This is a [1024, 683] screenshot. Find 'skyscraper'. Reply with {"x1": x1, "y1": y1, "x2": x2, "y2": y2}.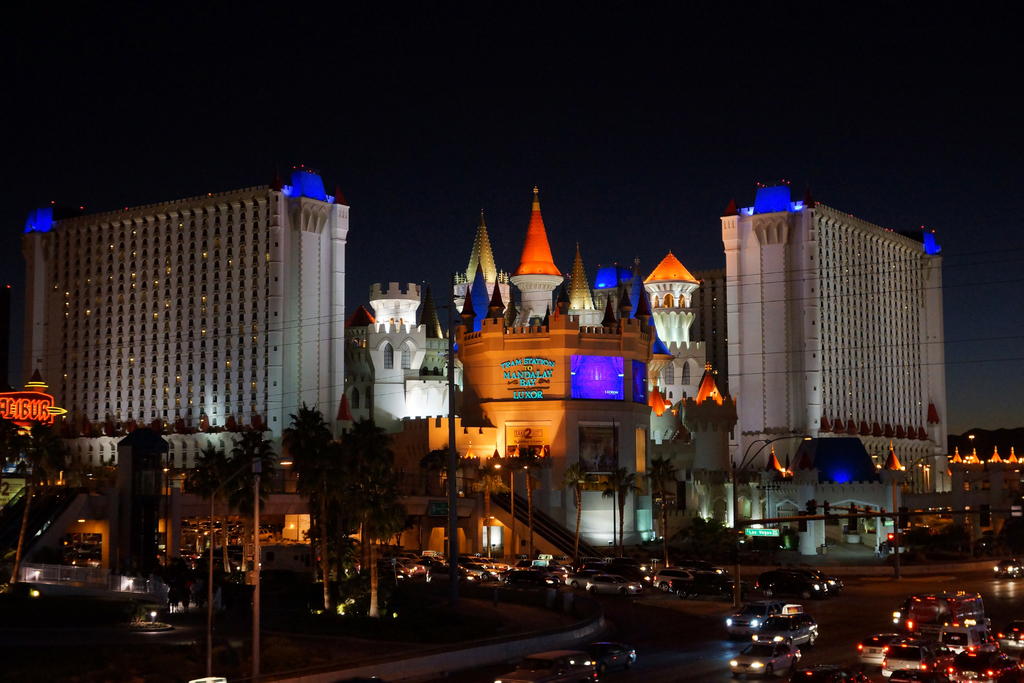
{"x1": 20, "y1": 166, "x2": 348, "y2": 460}.
